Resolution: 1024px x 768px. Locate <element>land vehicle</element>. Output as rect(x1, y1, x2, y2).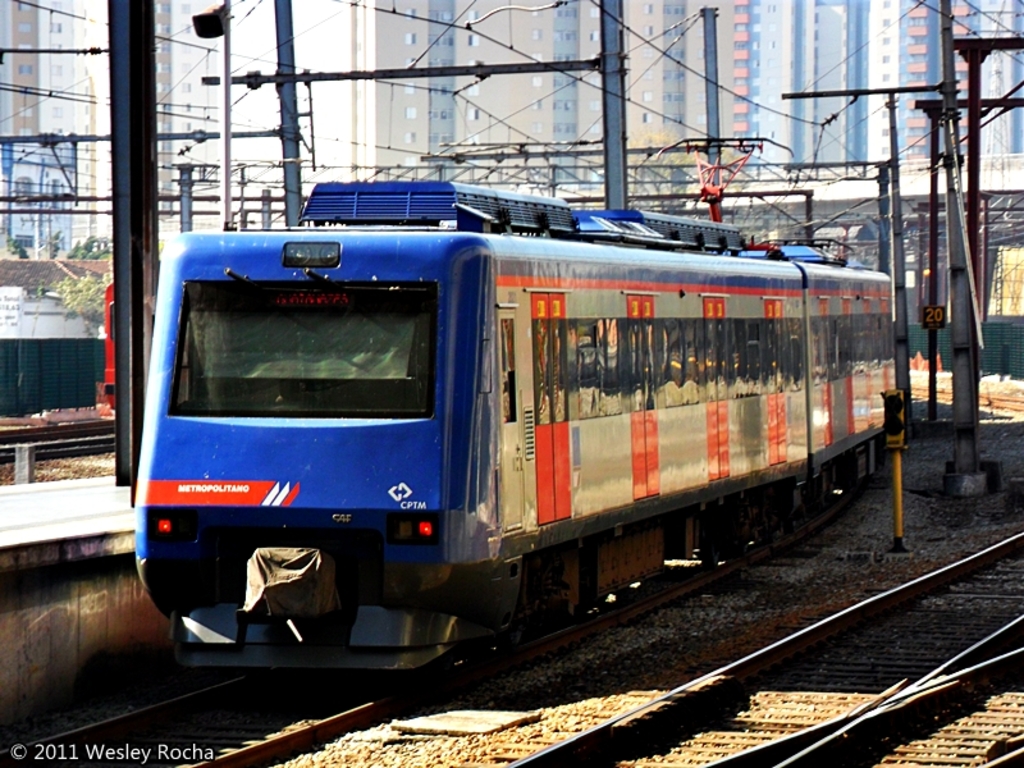
rect(74, 148, 919, 690).
